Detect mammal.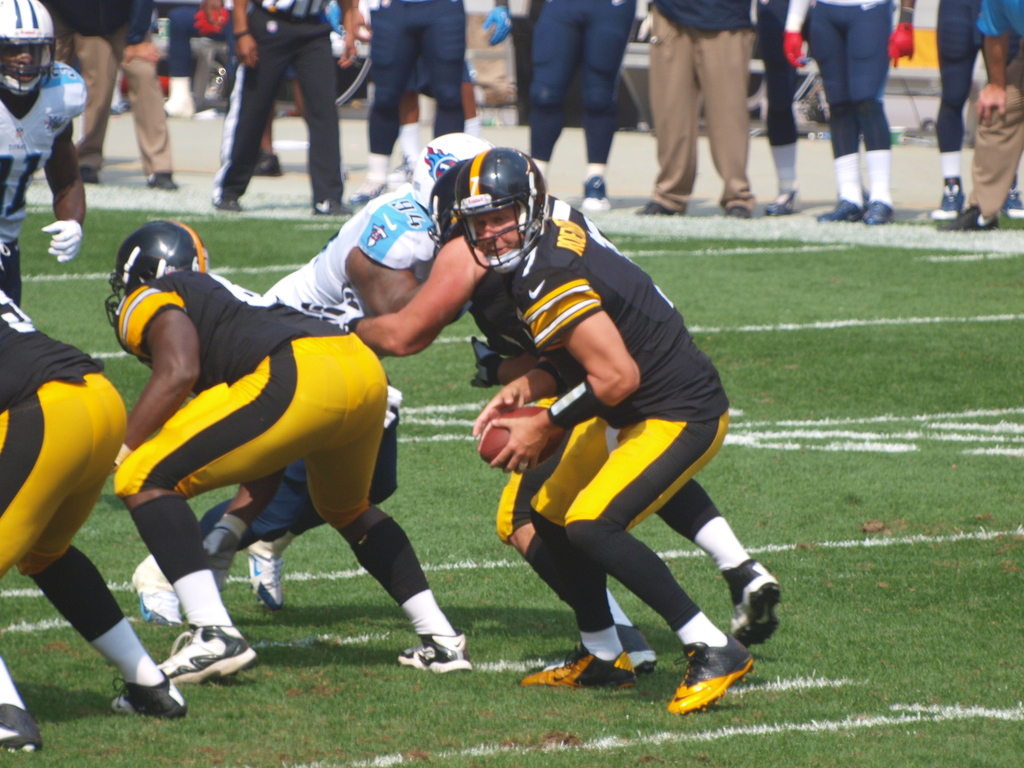
Detected at 0/0/85/308.
